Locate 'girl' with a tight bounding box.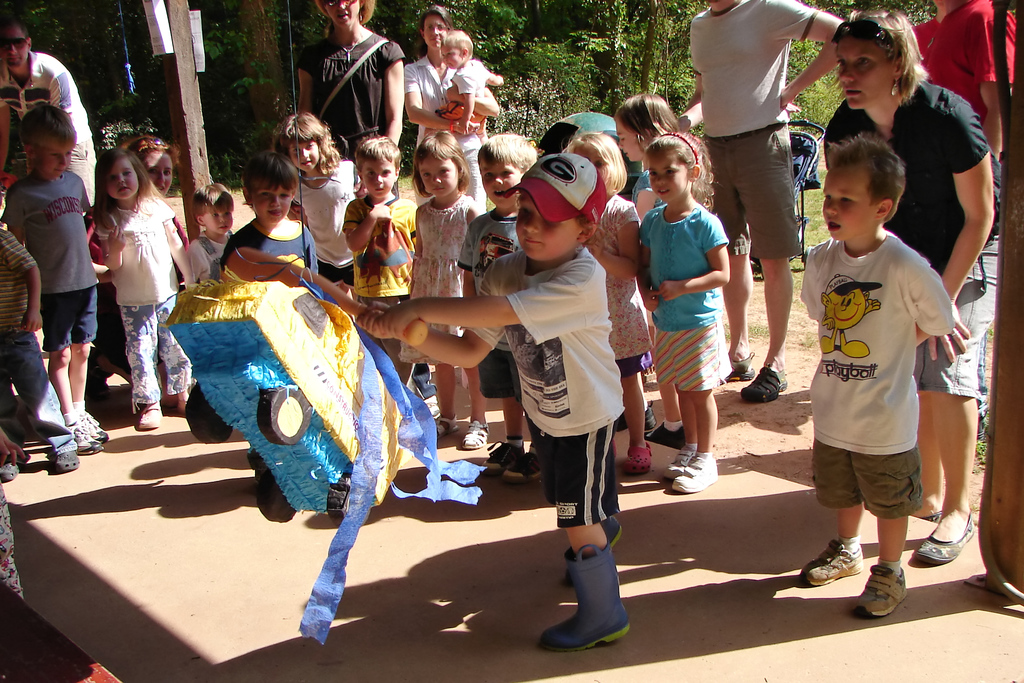
box=[815, 9, 986, 566].
